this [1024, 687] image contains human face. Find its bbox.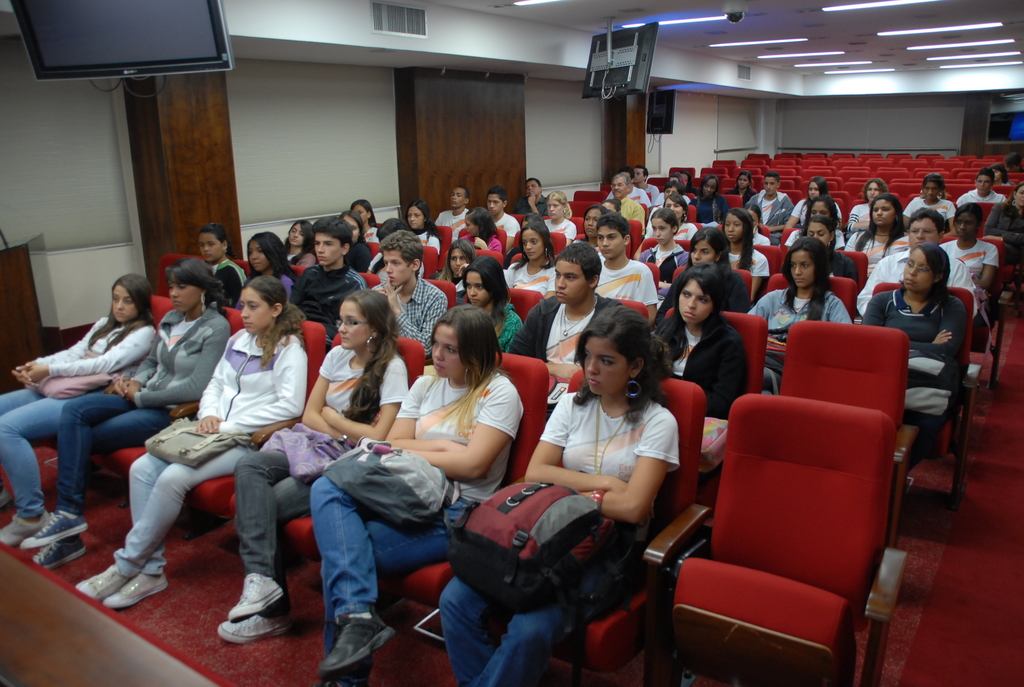
bbox=(408, 207, 422, 228).
